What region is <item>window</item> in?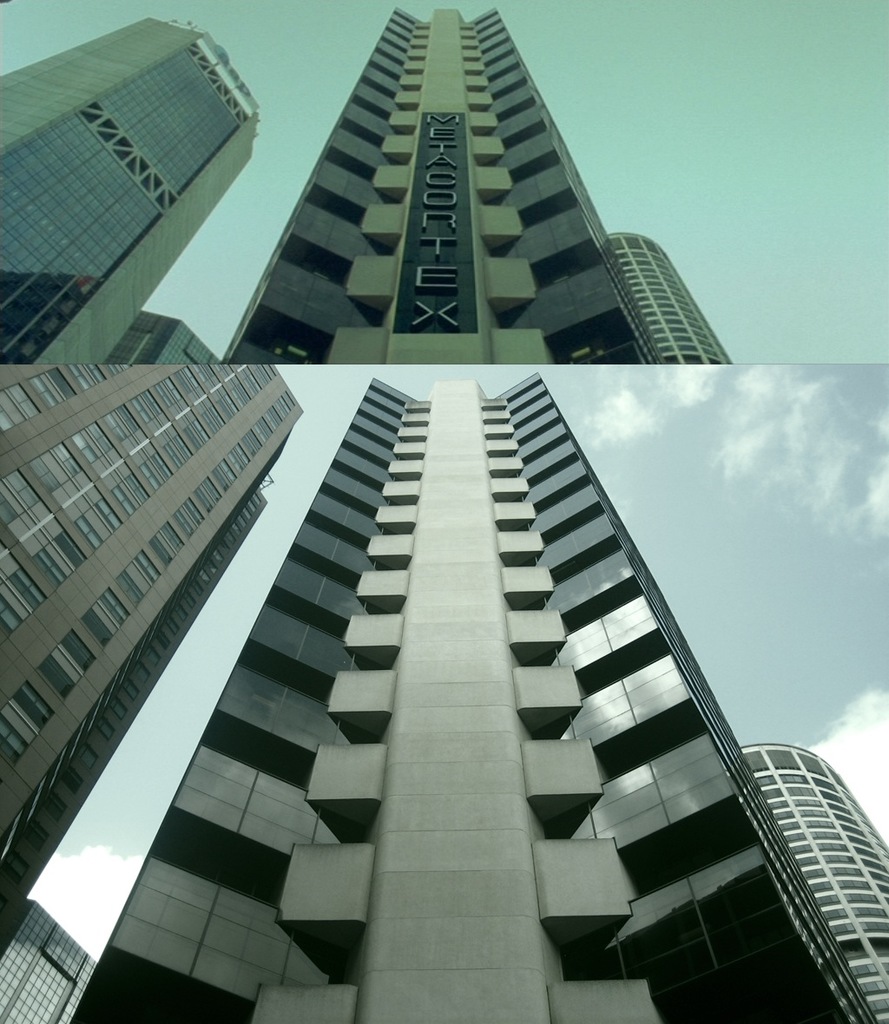
x1=632, y1=286, x2=646, y2=296.
